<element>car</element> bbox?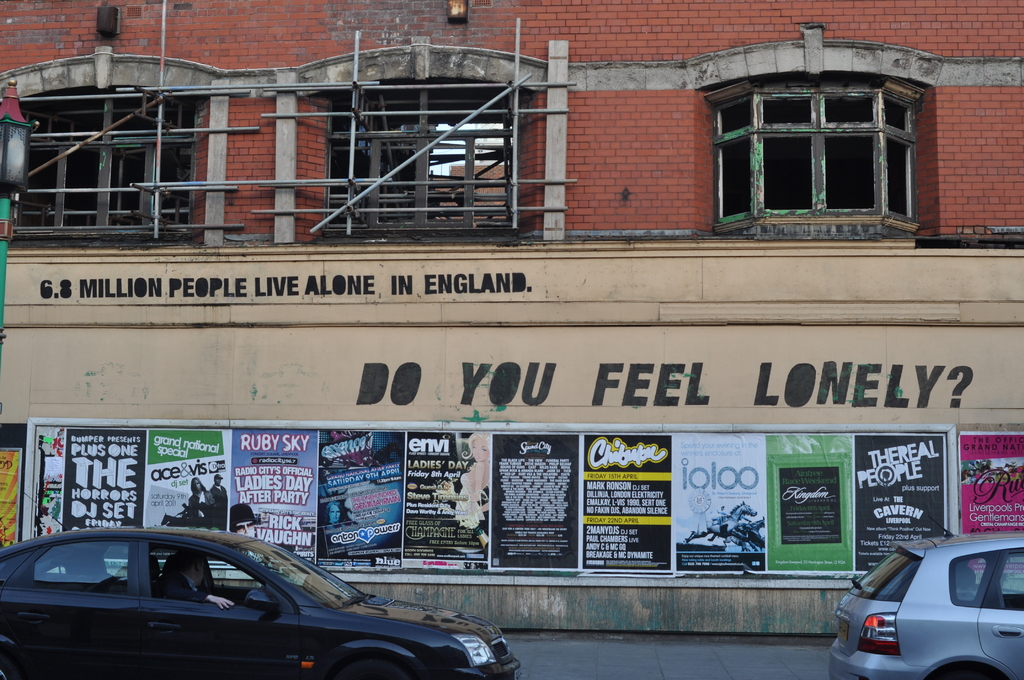
{"x1": 0, "y1": 529, "x2": 524, "y2": 679}
